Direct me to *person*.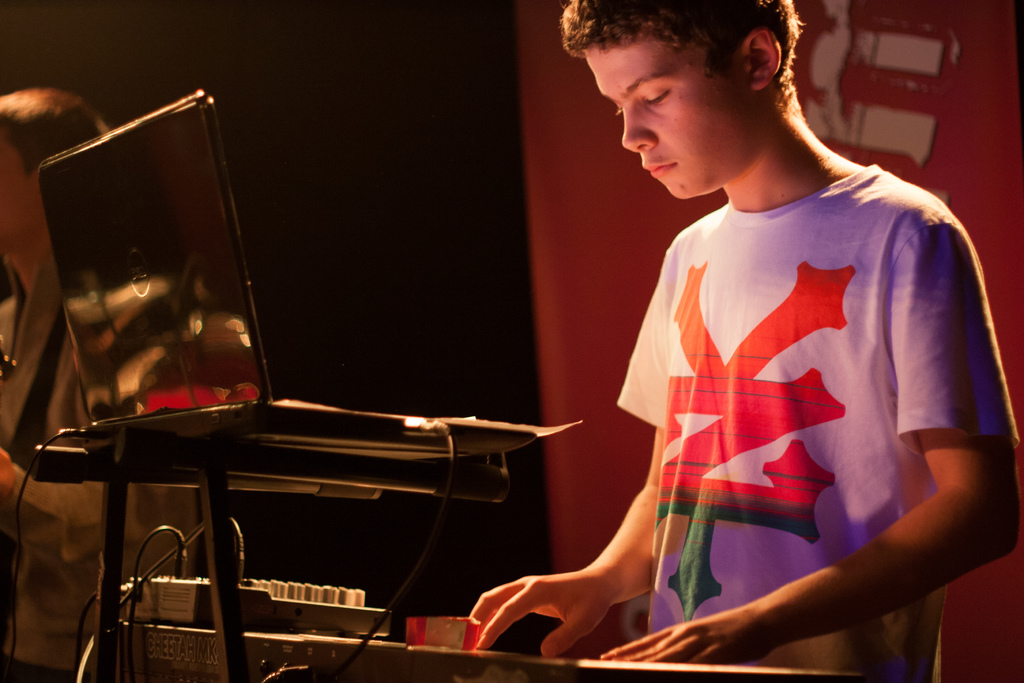
Direction: x1=0 y1=89 x2=203 y2=682.
